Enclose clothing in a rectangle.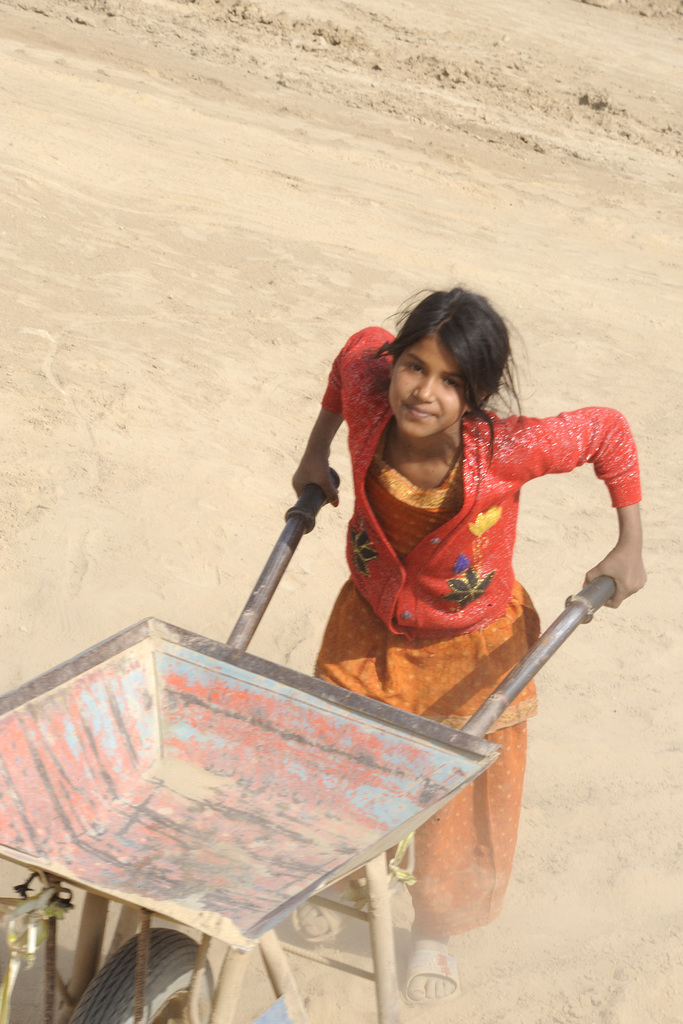
select_region(342, 447, 591, 637).
